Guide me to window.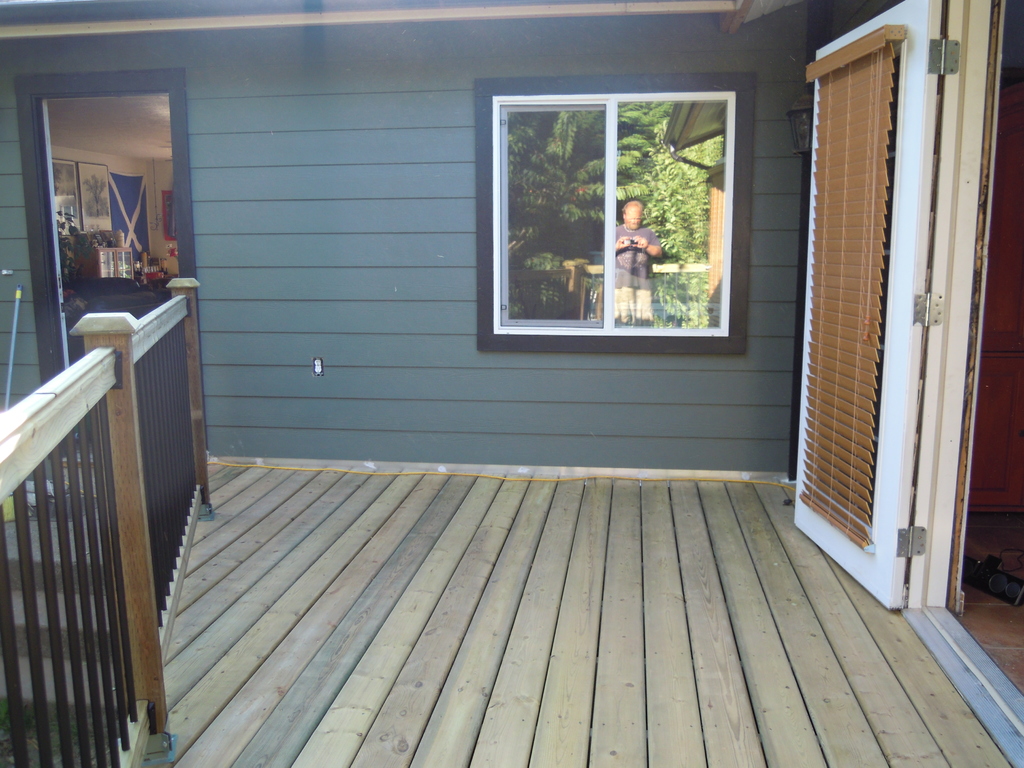
Guidance: 493,95,738,333.
